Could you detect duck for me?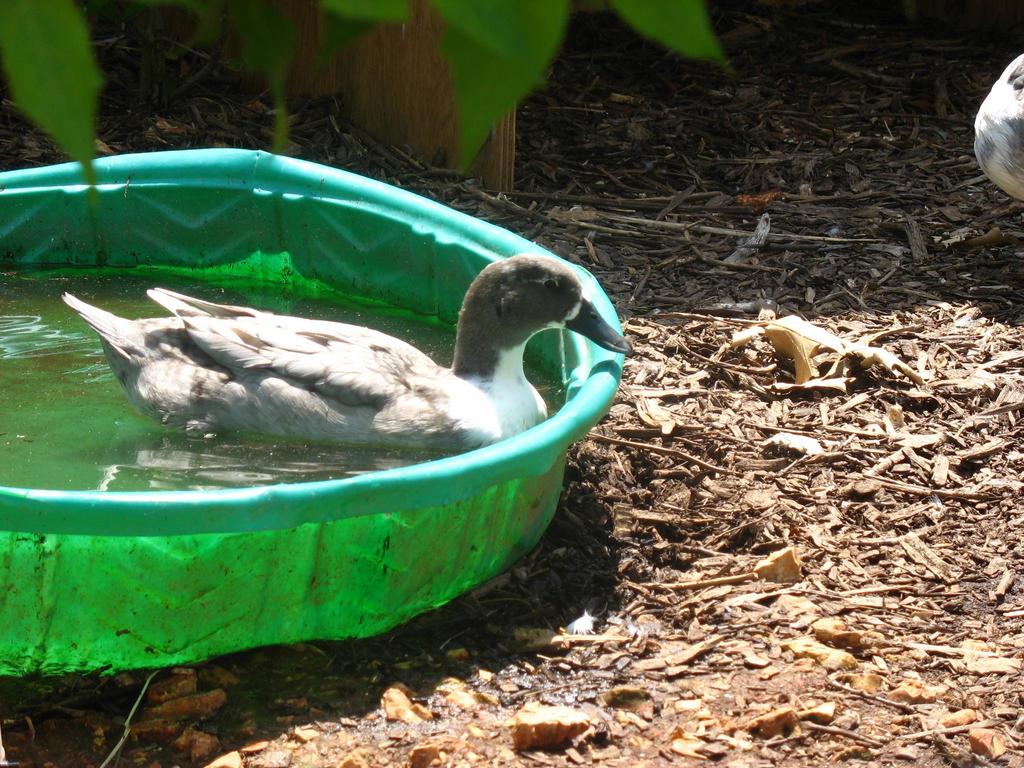
Detection result: (x1=970, y1=51, x2=1023, y2=204).
